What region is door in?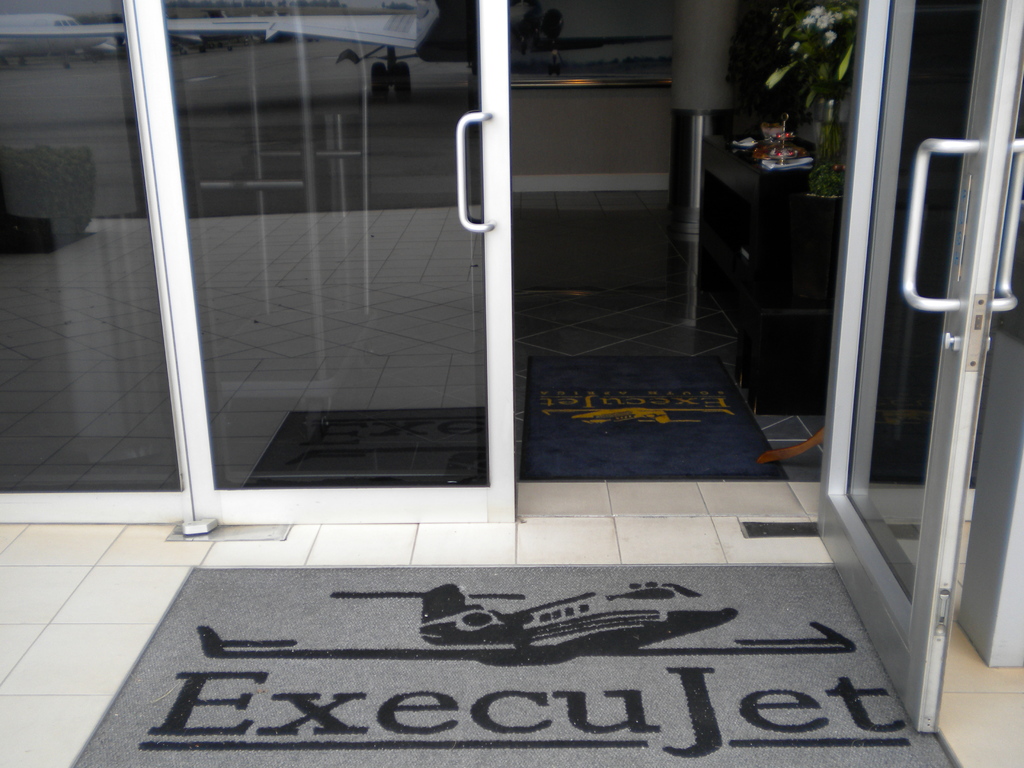
(816, 0, 1023, 733).
